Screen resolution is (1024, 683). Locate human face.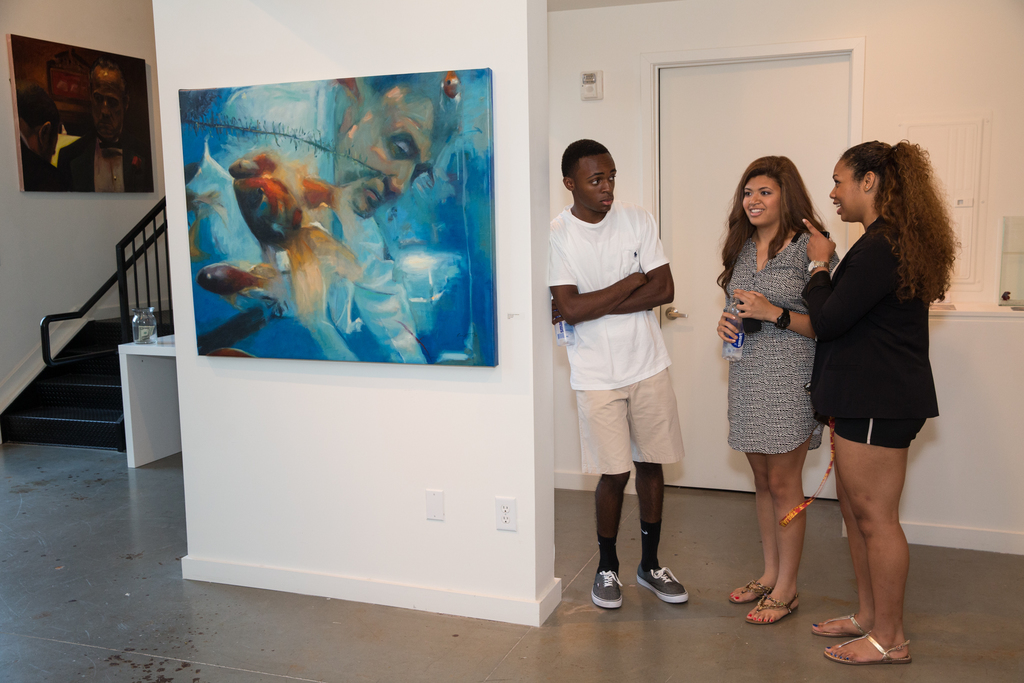
bbox=[828, 160, 862, 225].
